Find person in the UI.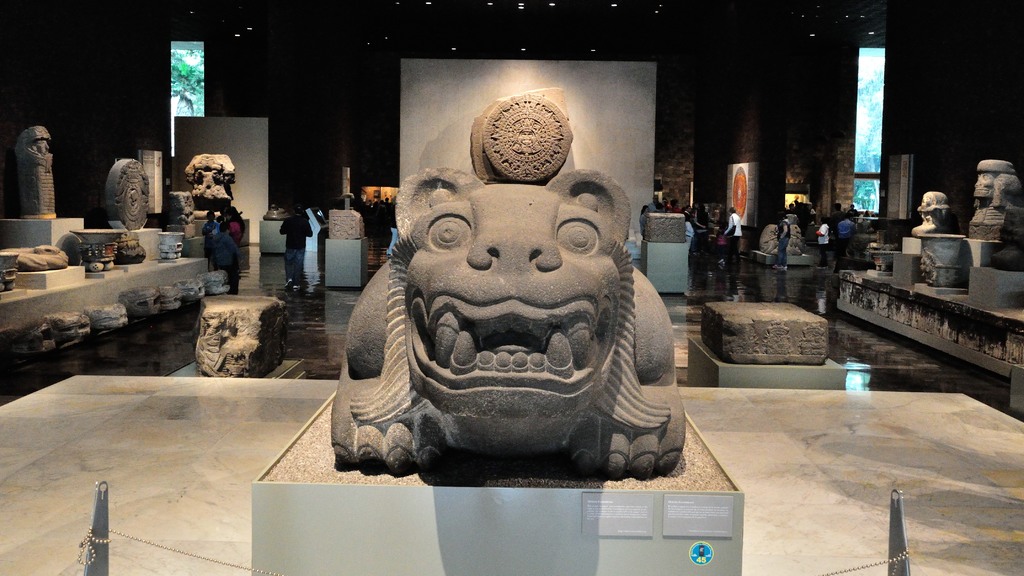
UI element at detection(719, 204, 742, 266).
